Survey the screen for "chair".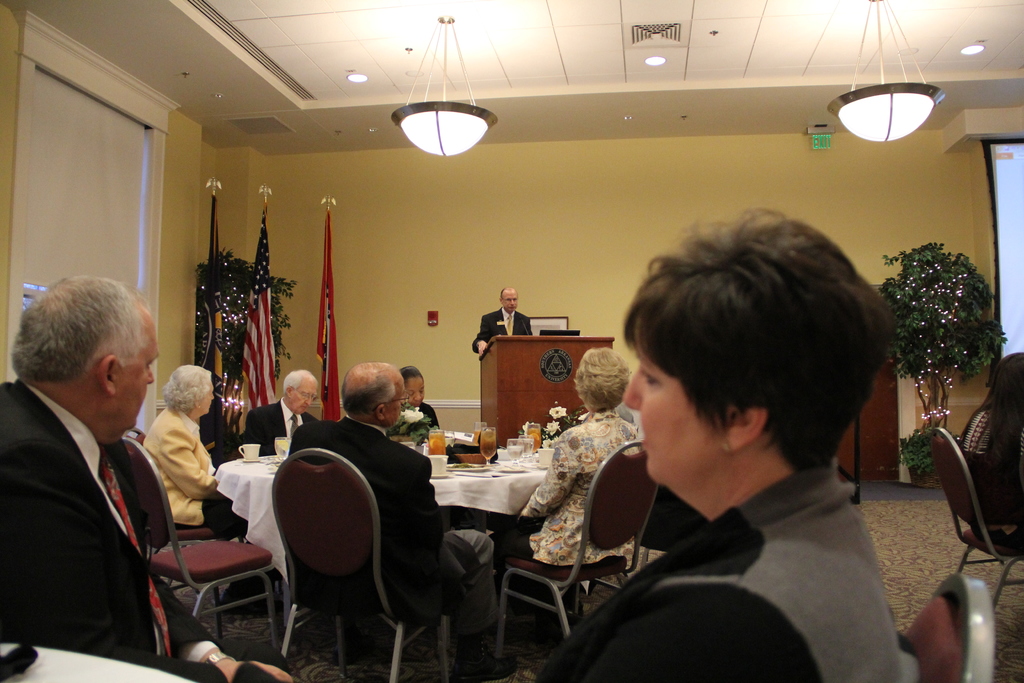
Survey found: bbox=(900, 573, 994, 682).
